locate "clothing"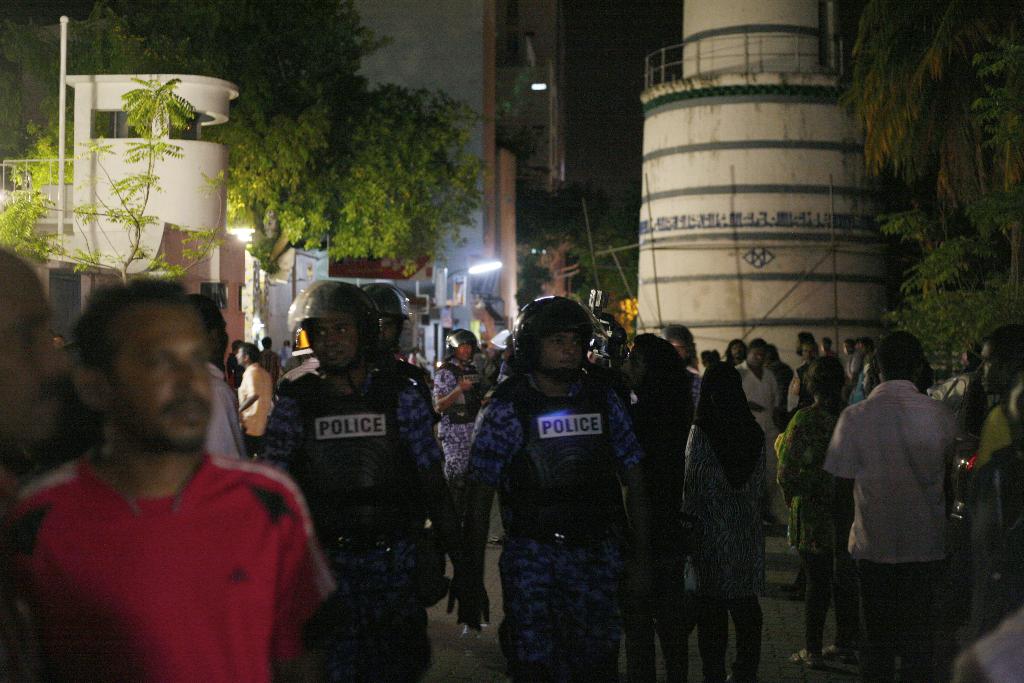
(255,365,444,682)
